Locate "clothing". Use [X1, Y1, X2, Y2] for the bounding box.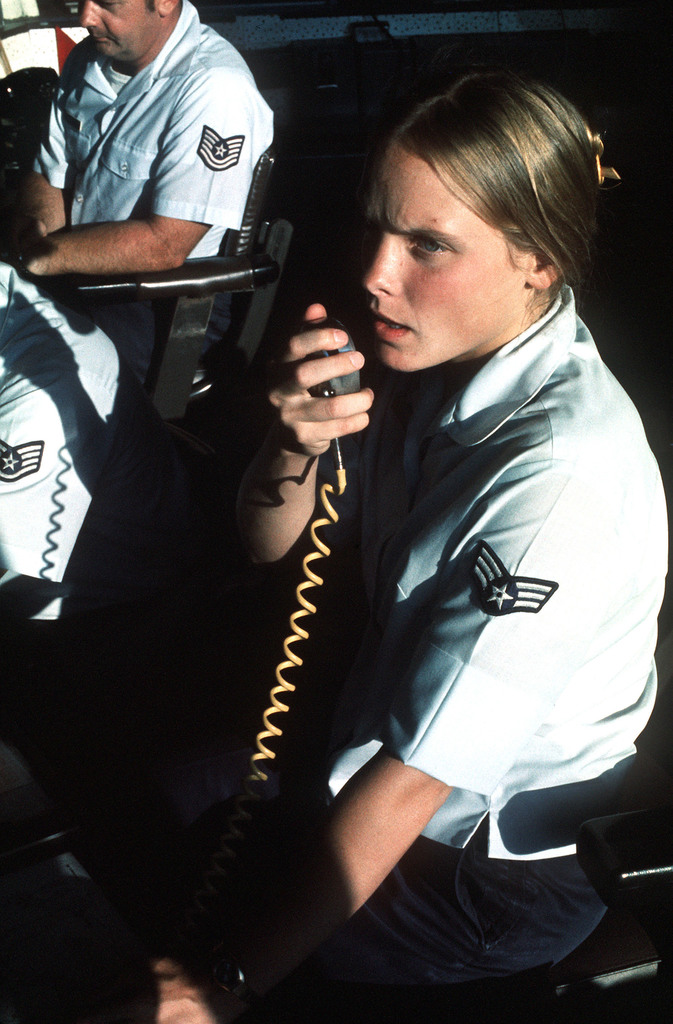
[174, 200, 639, 990].
